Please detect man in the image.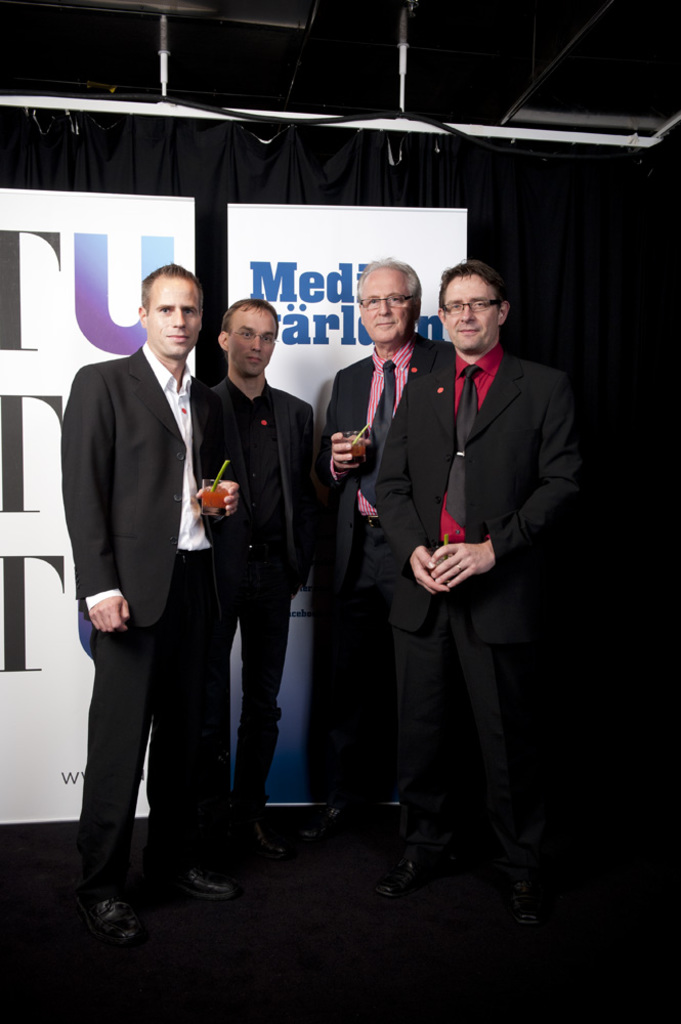
x1=67, y1=213, x2=267, y2=924.
